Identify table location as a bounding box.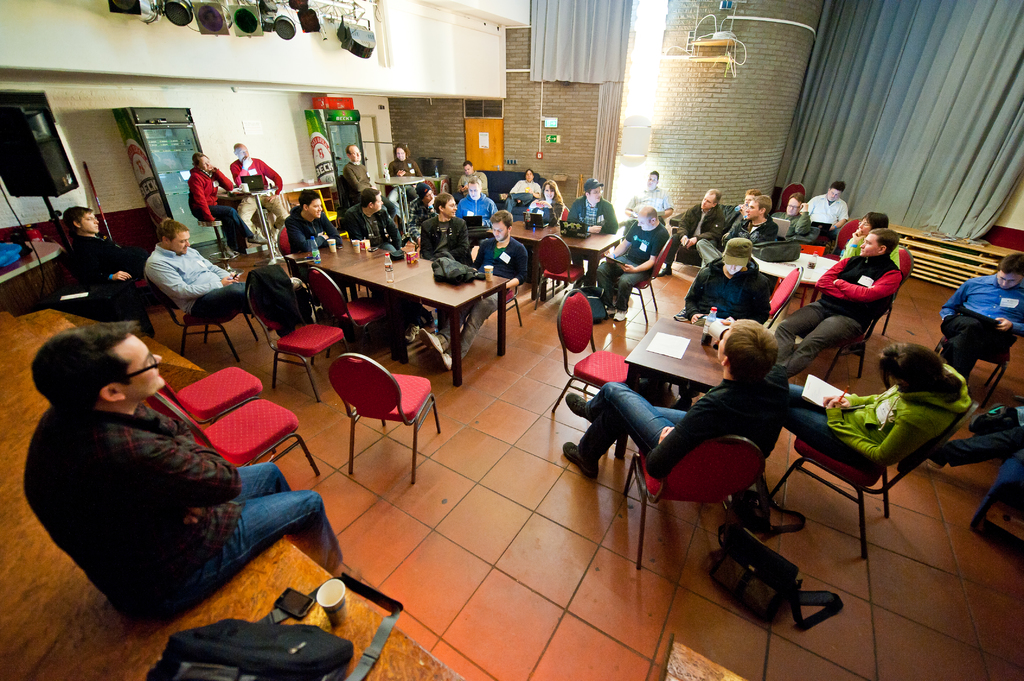
l=761, t=240, r=833, b=317.
